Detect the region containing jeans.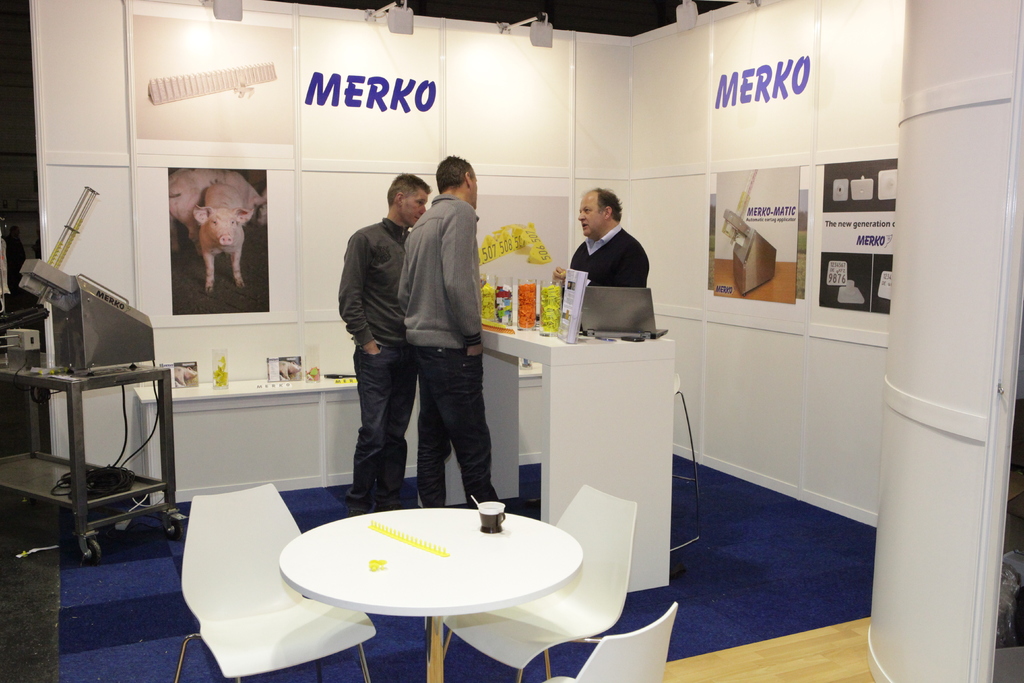
(x1=411, y1=347, x2=500, y2=509).
